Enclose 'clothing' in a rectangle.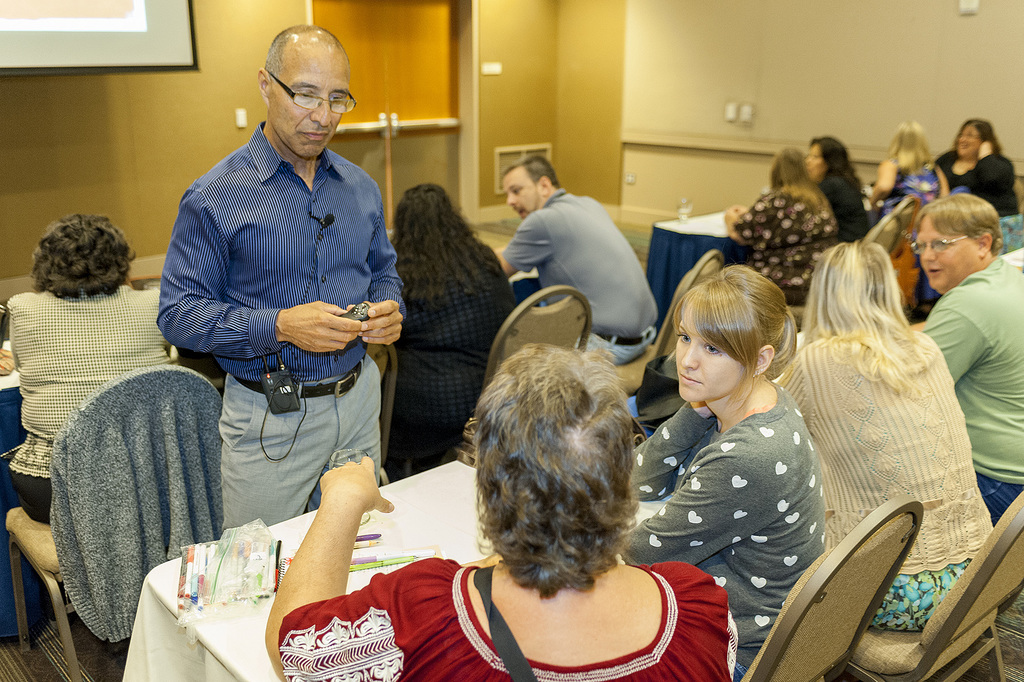
881:169:945:294.
